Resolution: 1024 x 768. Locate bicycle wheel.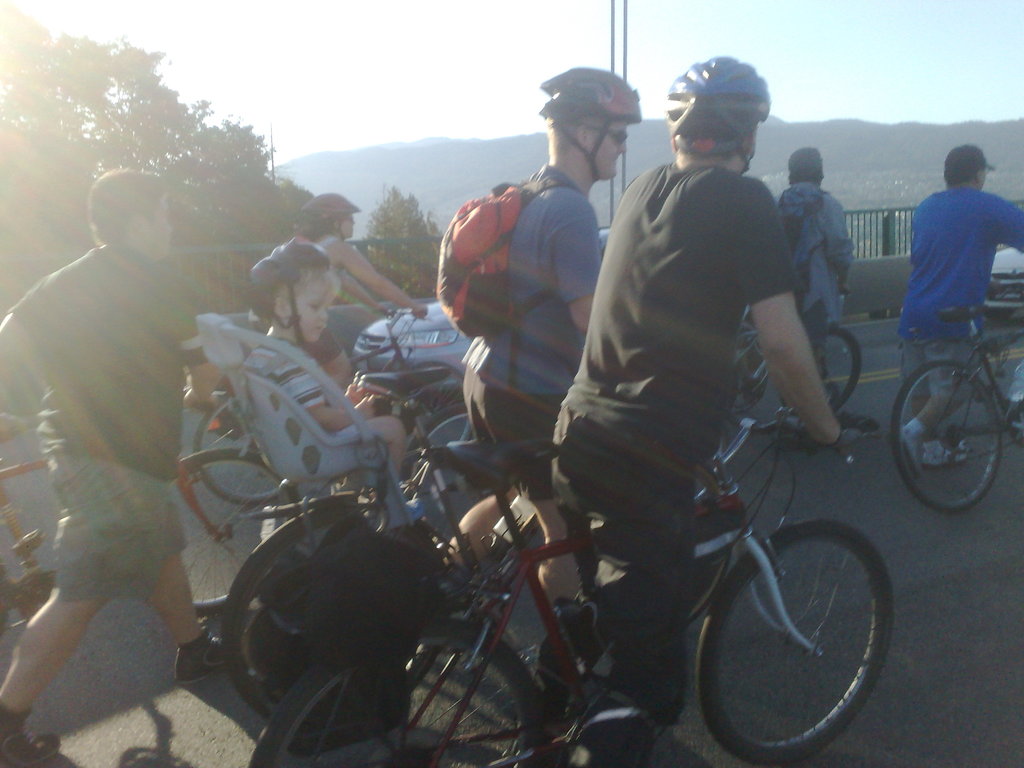
{"left": 240, "top": 625, "right": 541, "bottom": 767}.
